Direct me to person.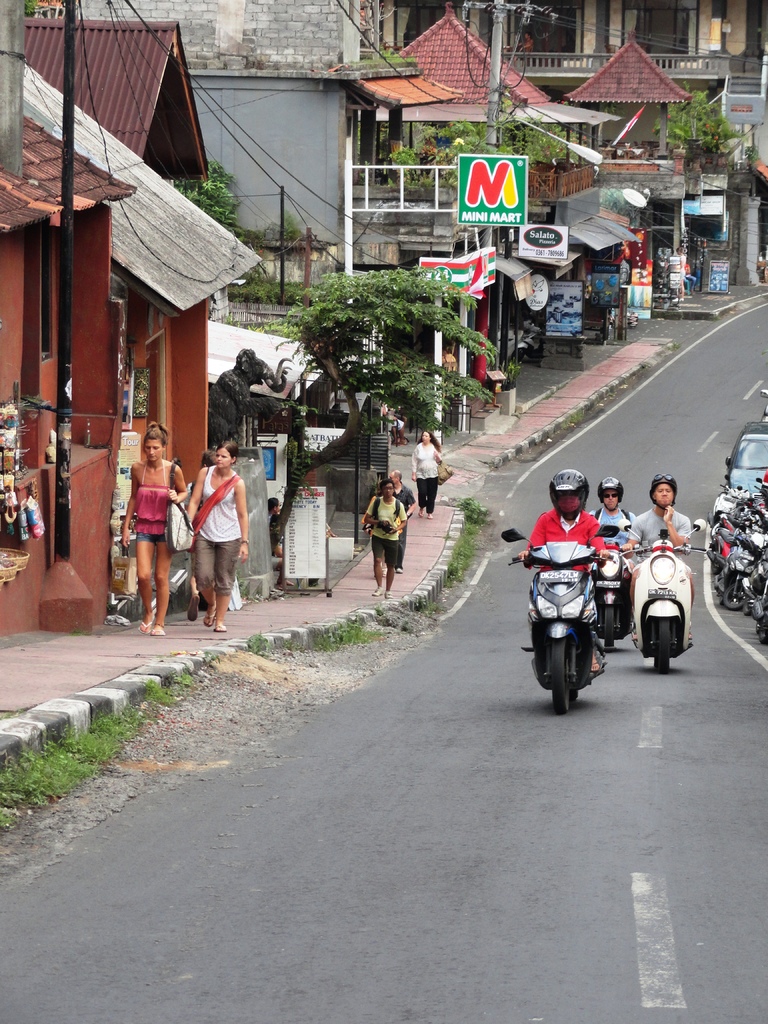
Direction: locate(191, 442, 250, 631).
